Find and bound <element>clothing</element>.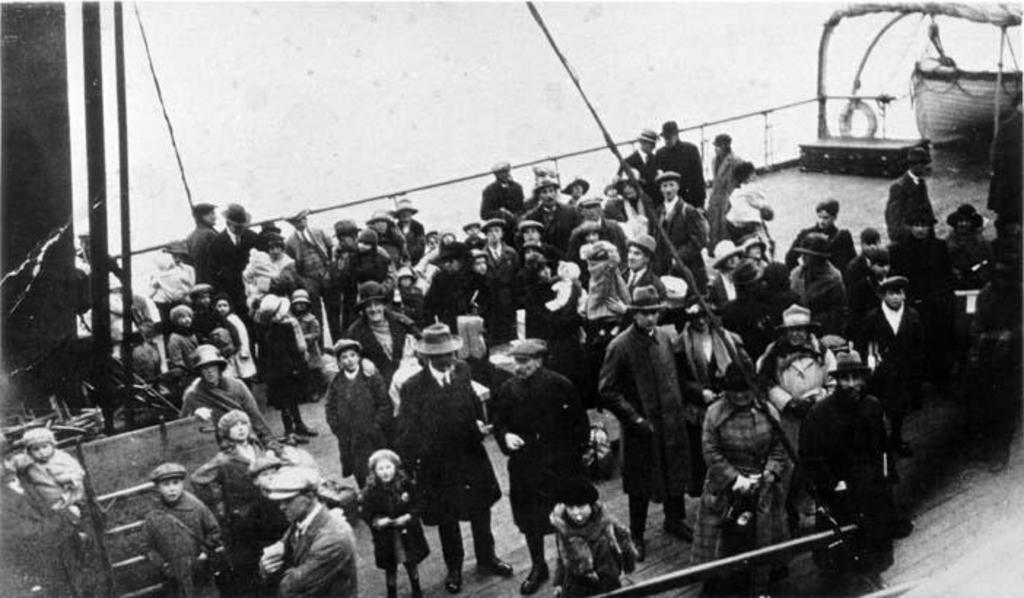
Bound: pyautogui.locateOnScreen(791, 387, 885, 553).
